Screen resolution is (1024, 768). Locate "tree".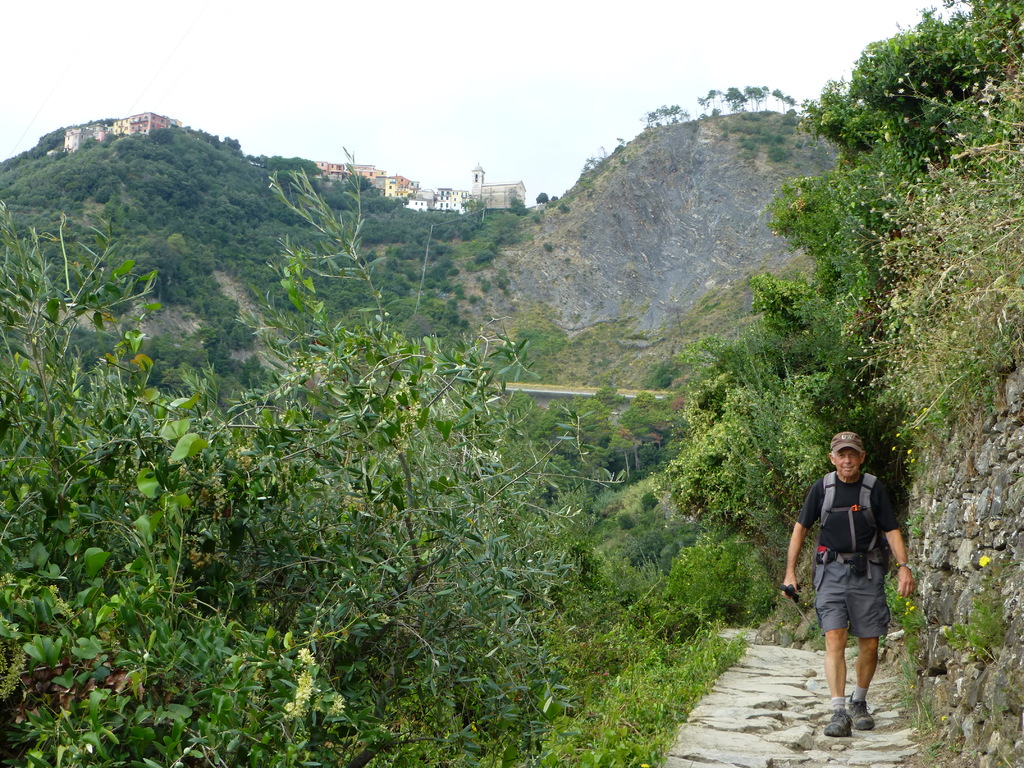
box=[552, 195, 559, 202].
